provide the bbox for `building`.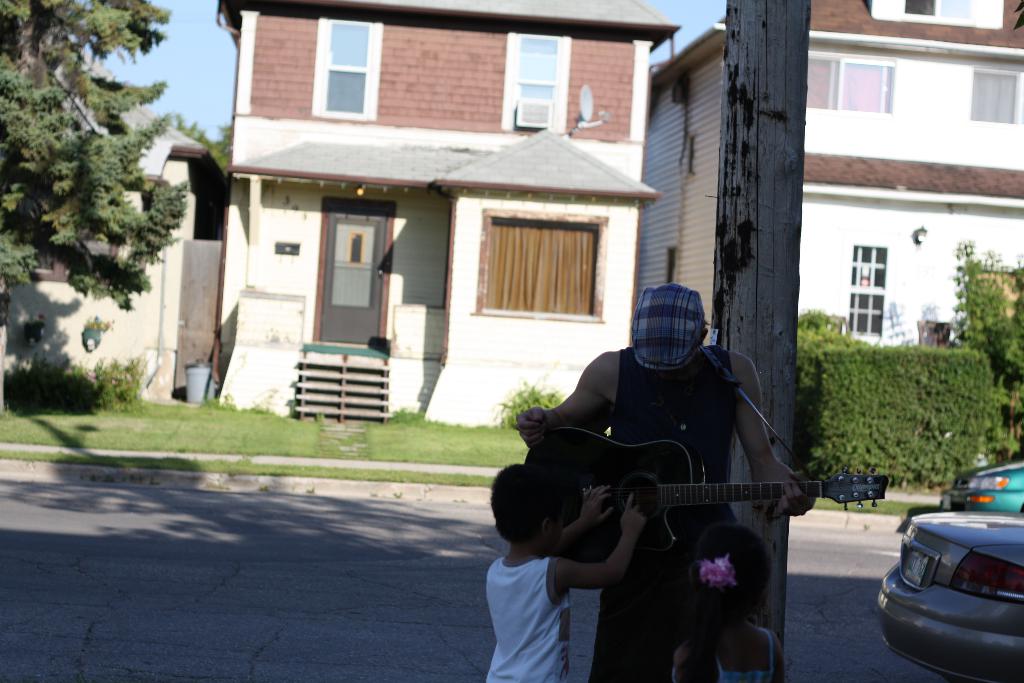
[left=212, top=0, right=682, bottom=432].
